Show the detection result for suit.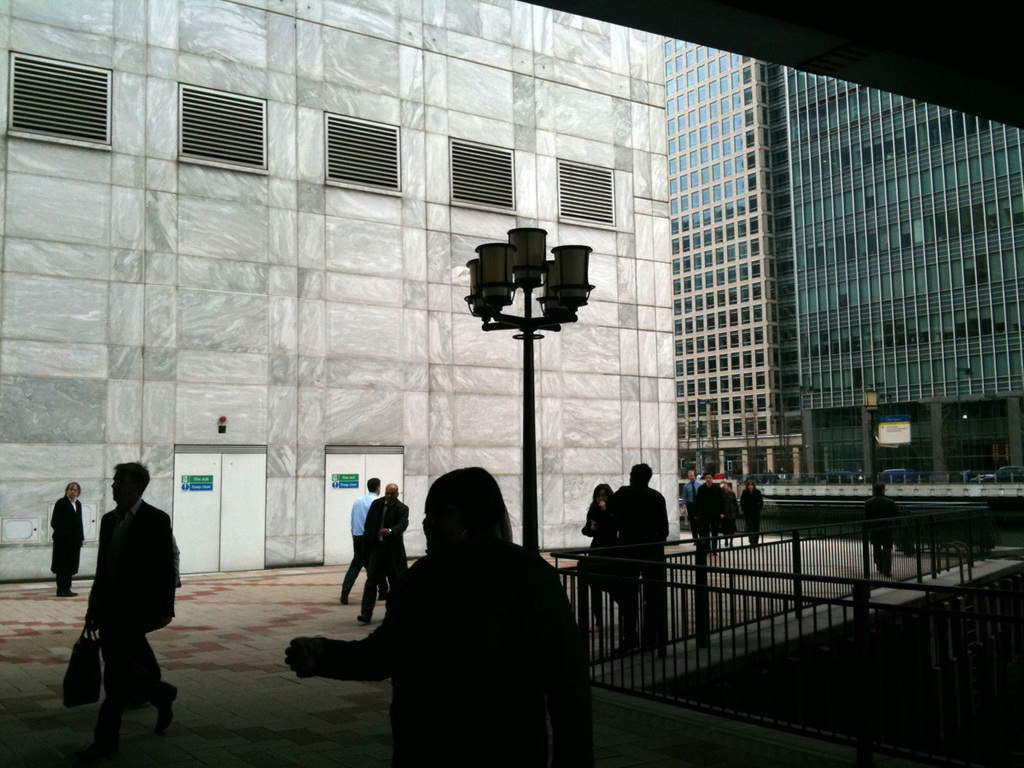
(602, 481, 669, 645).
